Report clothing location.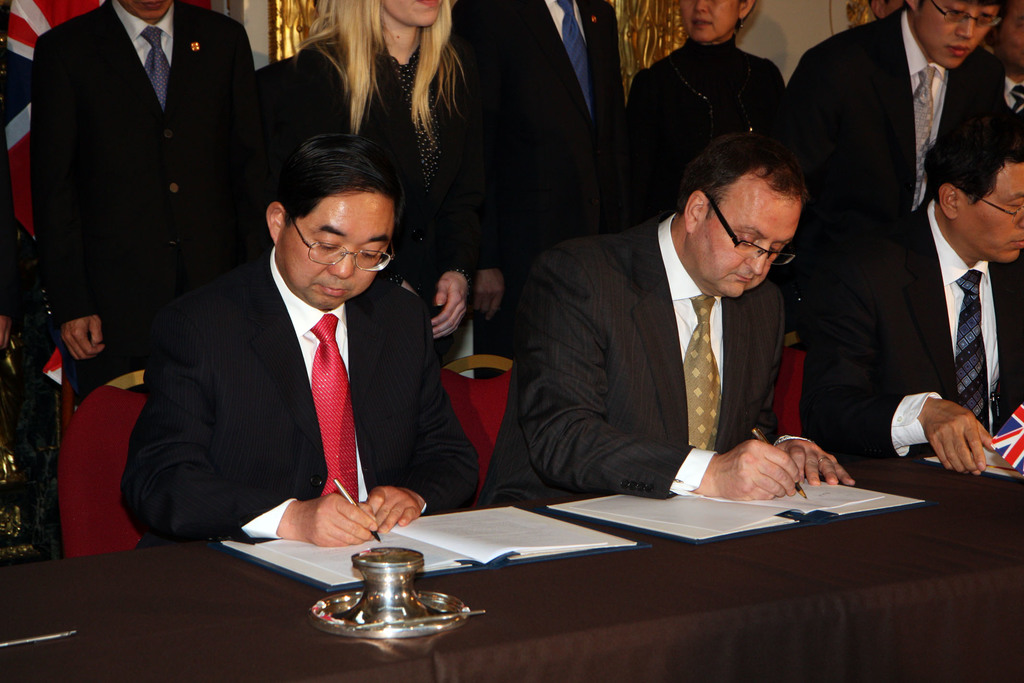
Report: bbox=(33, 0, 255, 409).
